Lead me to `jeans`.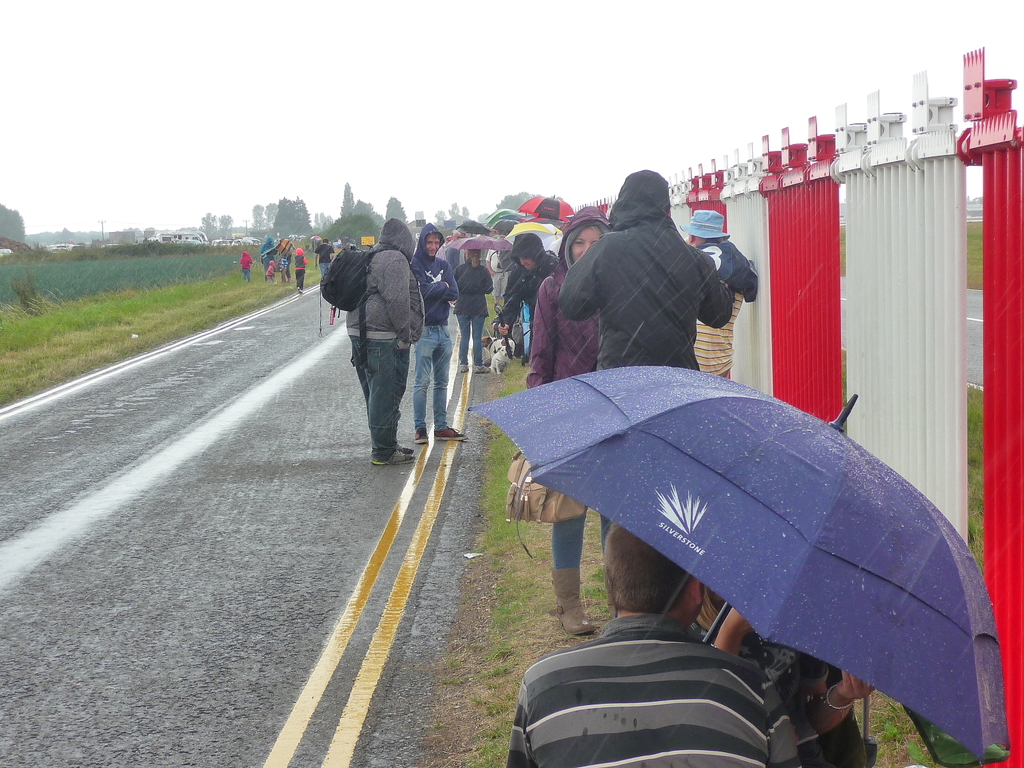
Lead to [553,515,606,569].
